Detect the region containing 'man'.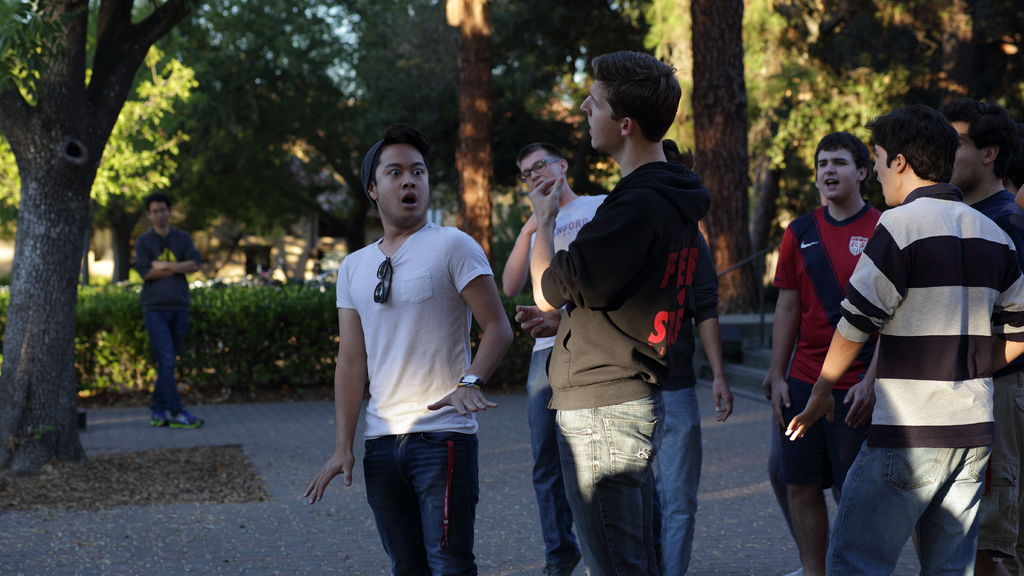
box=[131, 192, 209, 433].
